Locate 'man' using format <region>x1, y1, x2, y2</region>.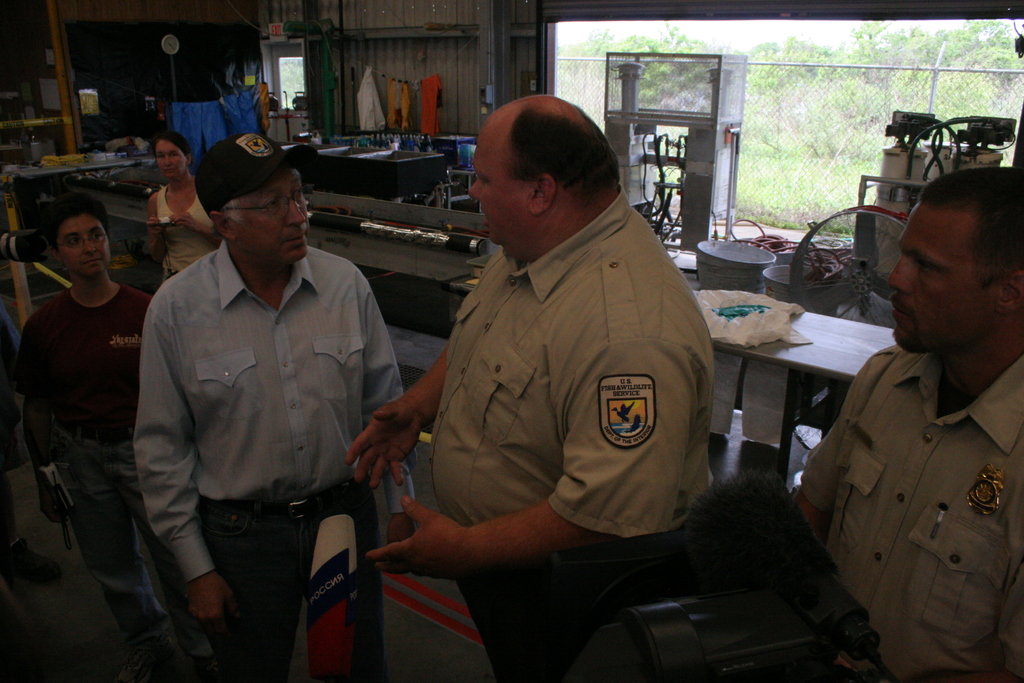
<region>136, 140, 402, 682</region>.
